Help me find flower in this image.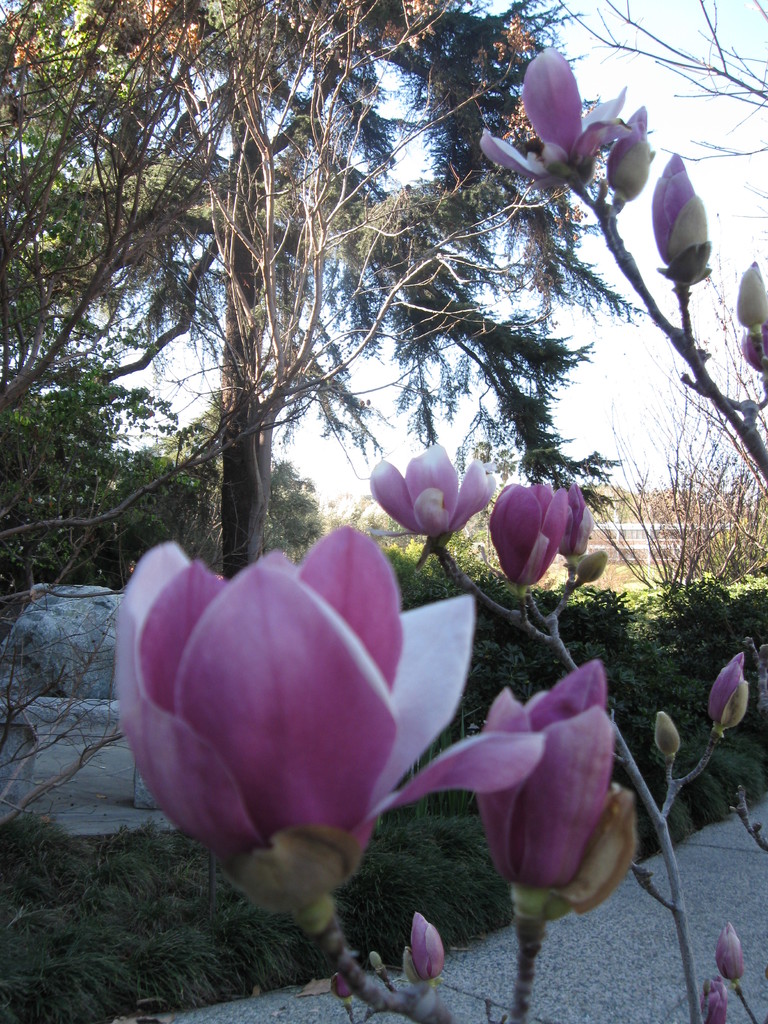
Found it: select_region(649, 154, 712, 287).
